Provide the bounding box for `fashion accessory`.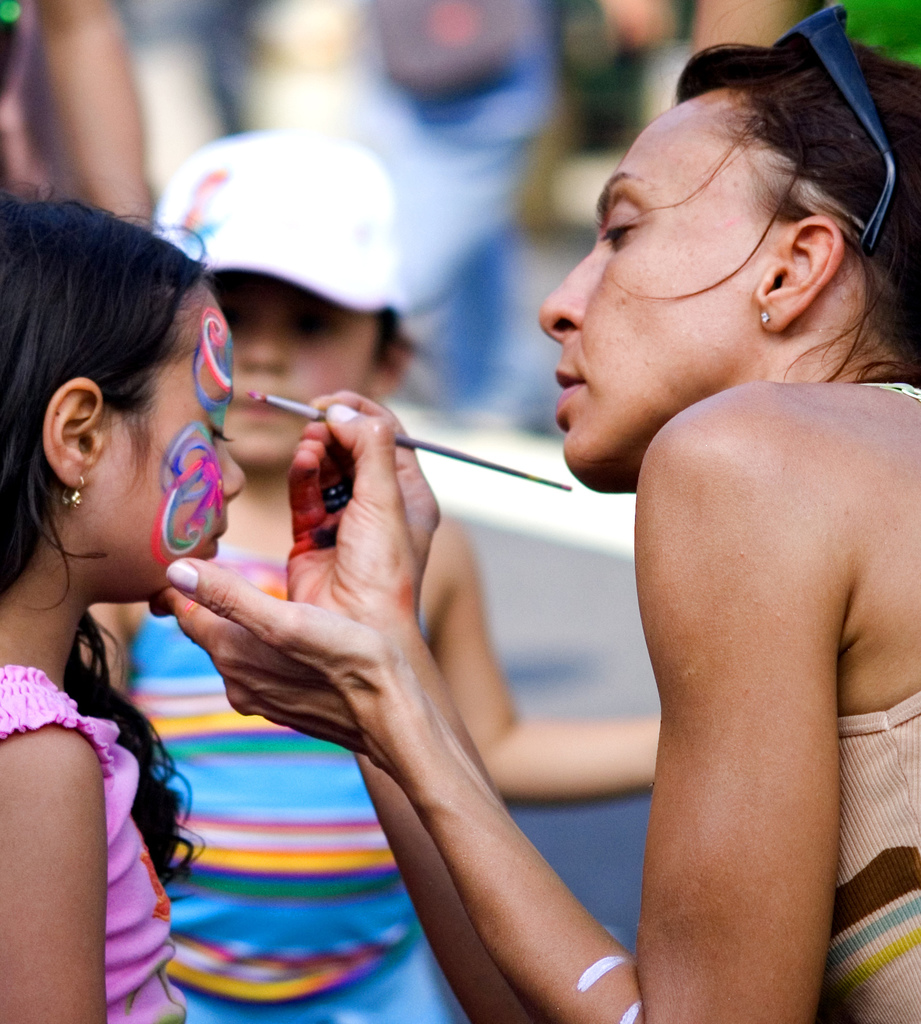
Rect(323, 477, 349, 513).
